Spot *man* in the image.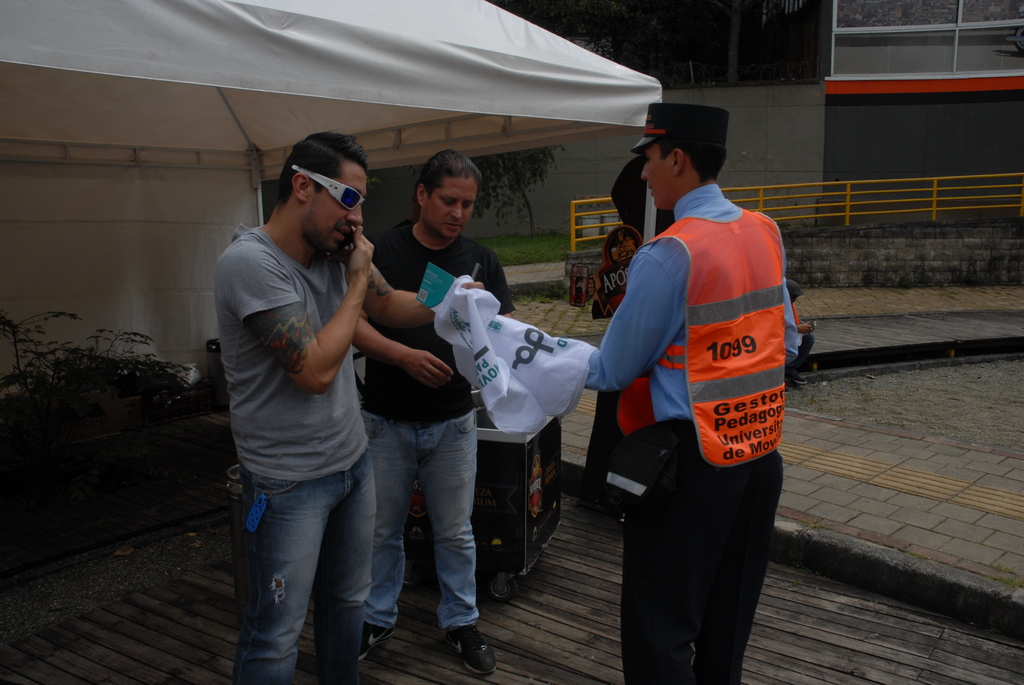
*man* found at <box>581,106,801,684</box>.
